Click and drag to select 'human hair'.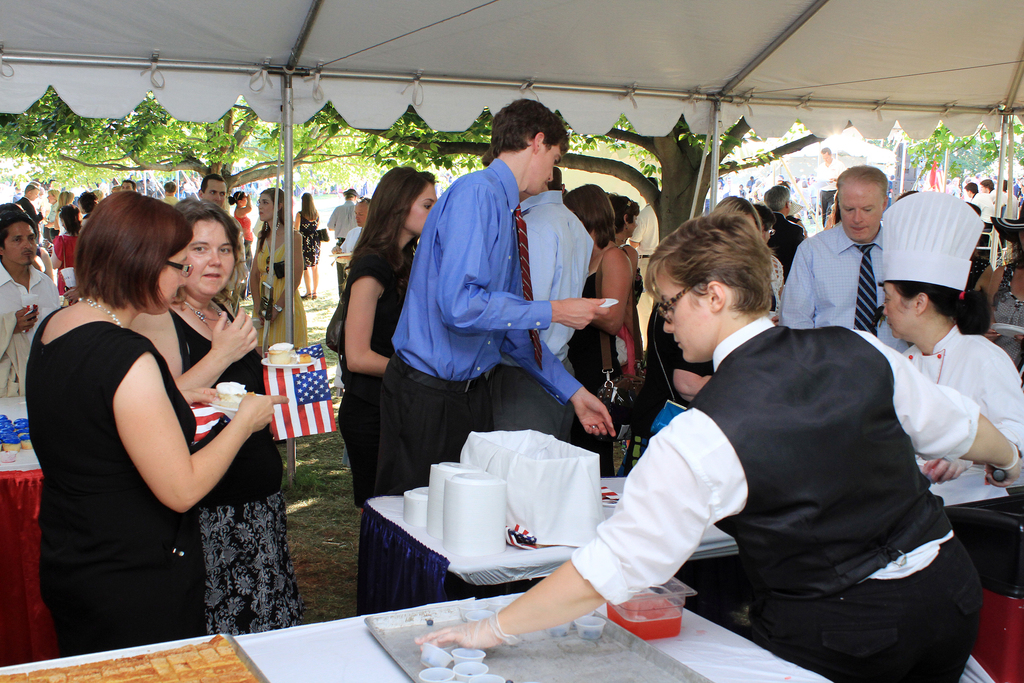
Selection: [965, 181, 980, 192].
